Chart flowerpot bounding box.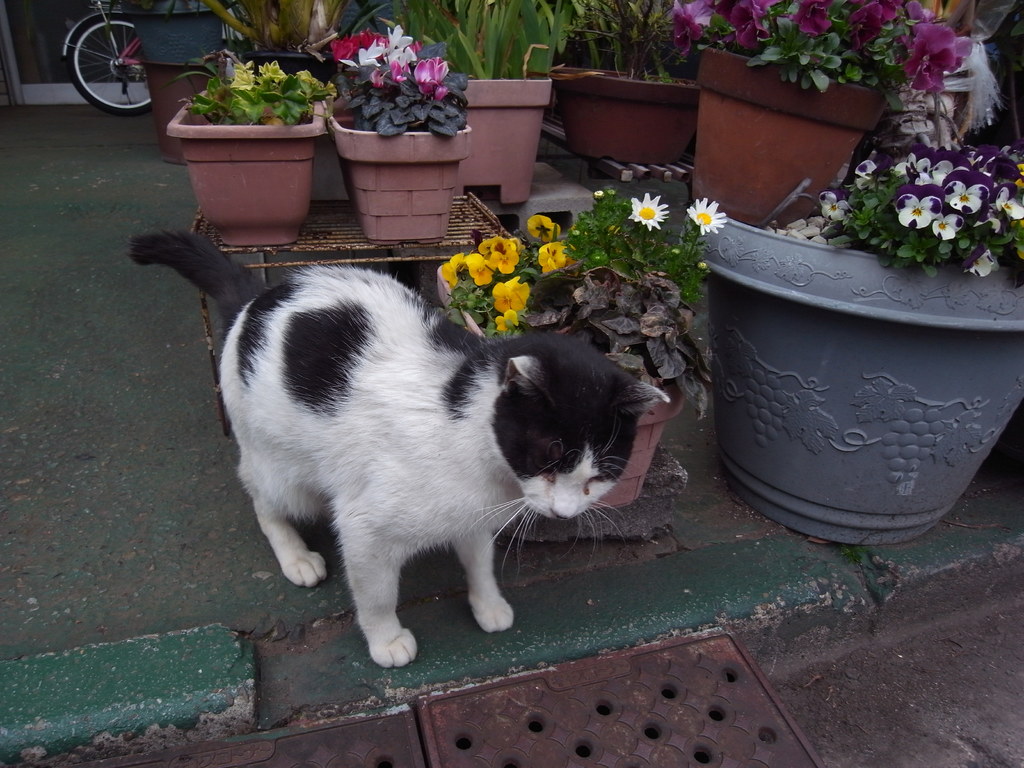
Charted: <box>453,78,563,221</box>.
